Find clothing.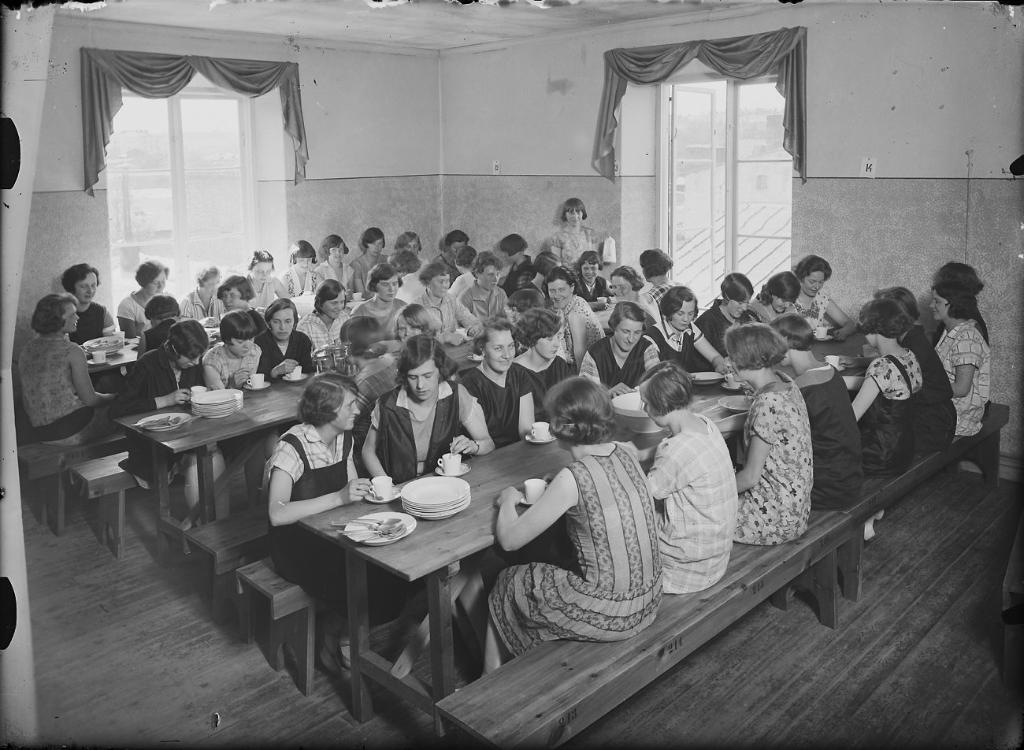
645/399/755/611.
